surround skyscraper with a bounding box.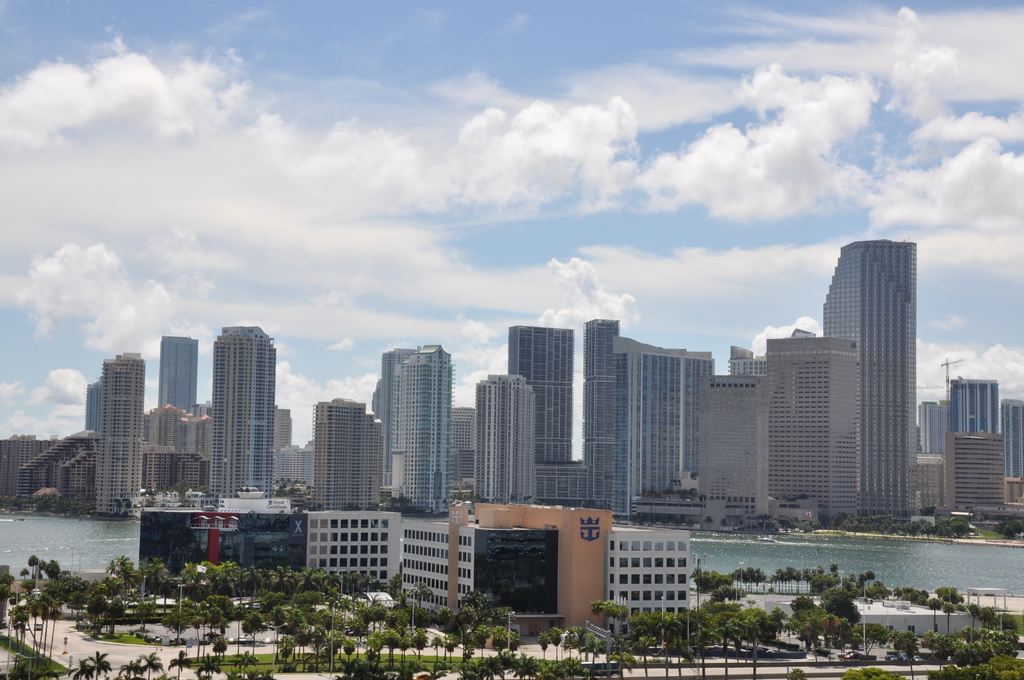
bbox=(701, 377, 779, 531).
